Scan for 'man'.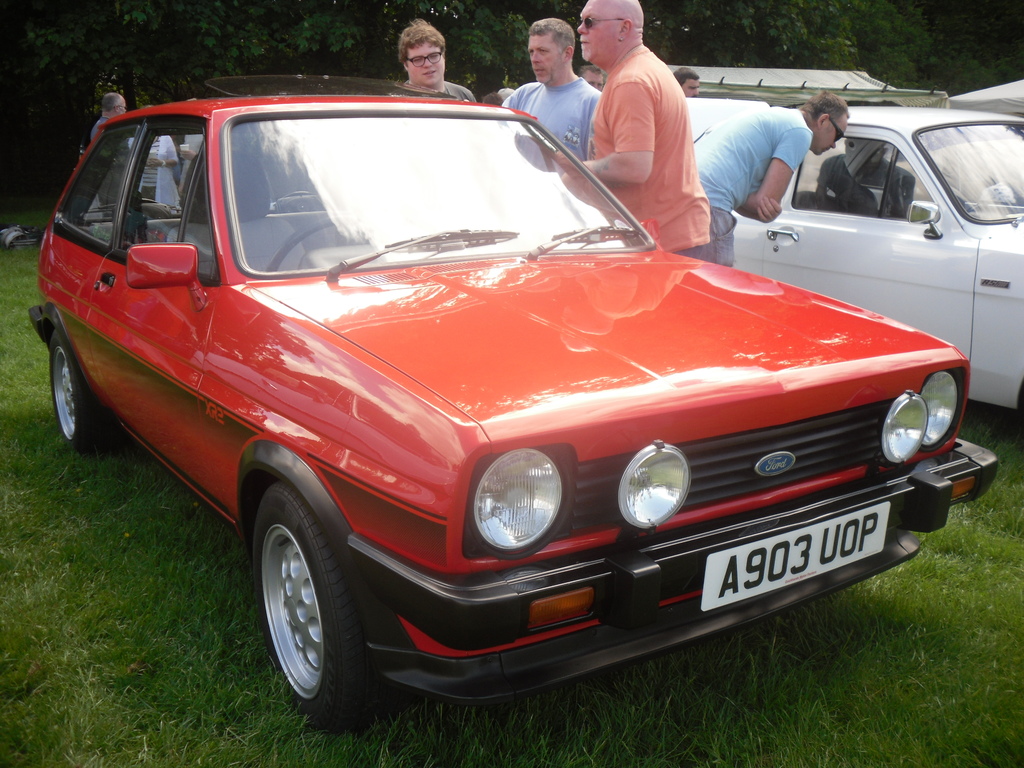
Scan result: region(577, 6, 719, 229).
